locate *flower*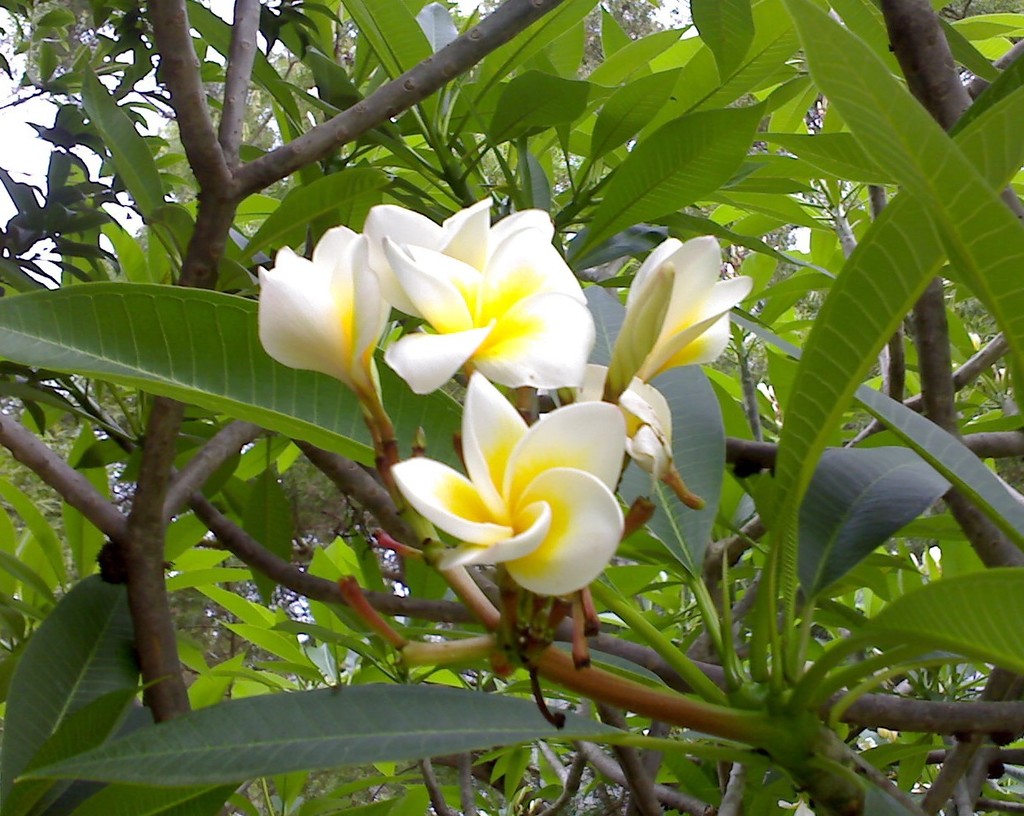
crop(257, 229, 395, 428)
